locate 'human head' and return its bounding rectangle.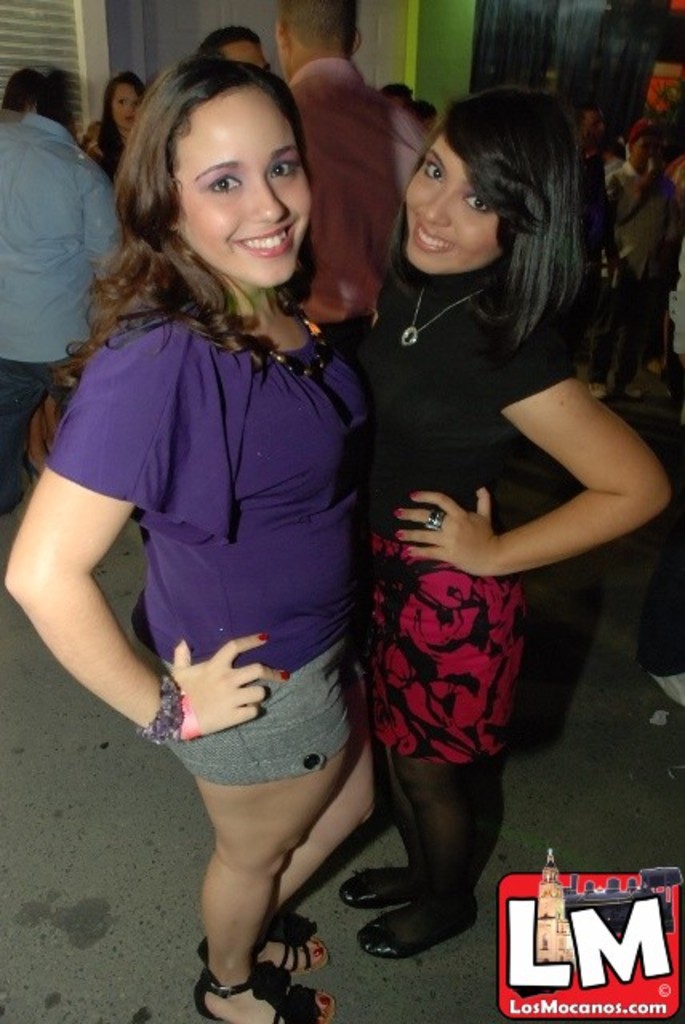
[x1=2, y1=66, x2=43, y2=112].
